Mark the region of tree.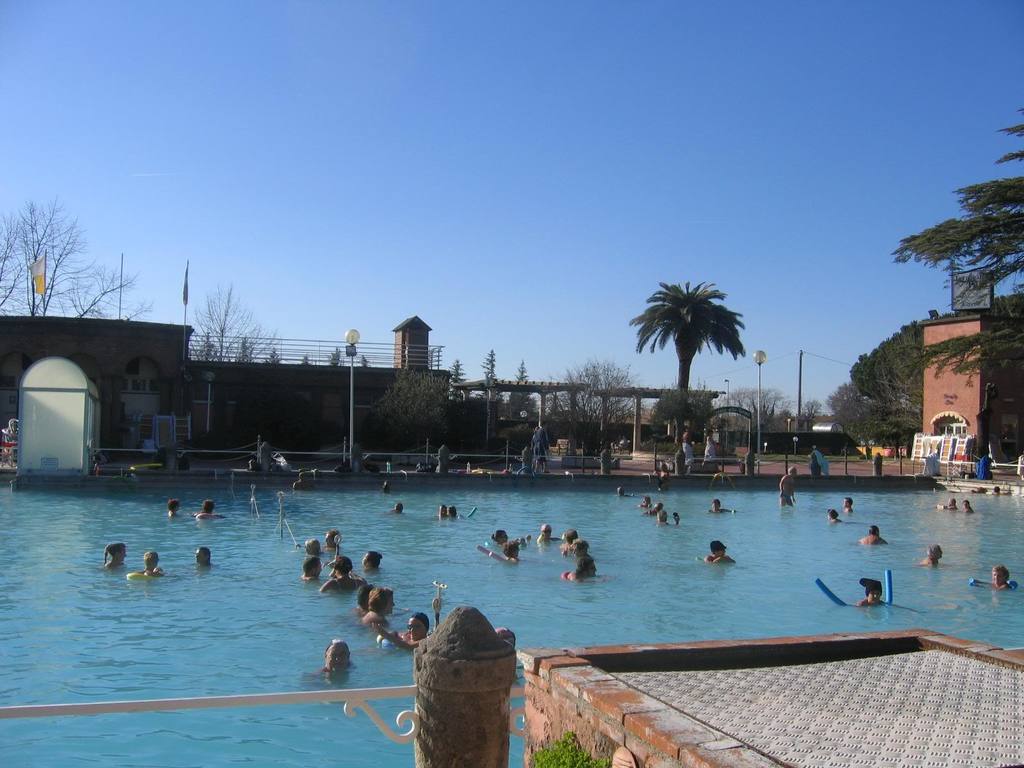
Region: 476 347 500 400.
